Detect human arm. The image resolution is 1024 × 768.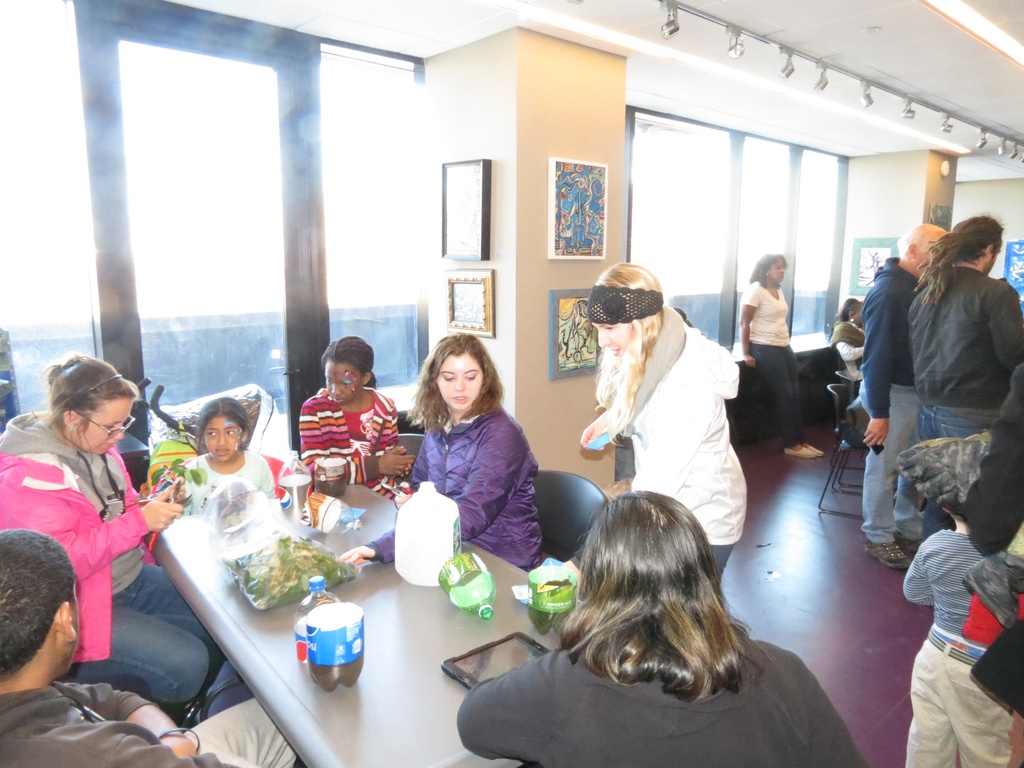
bbox=(836, 325, 866, 365).
